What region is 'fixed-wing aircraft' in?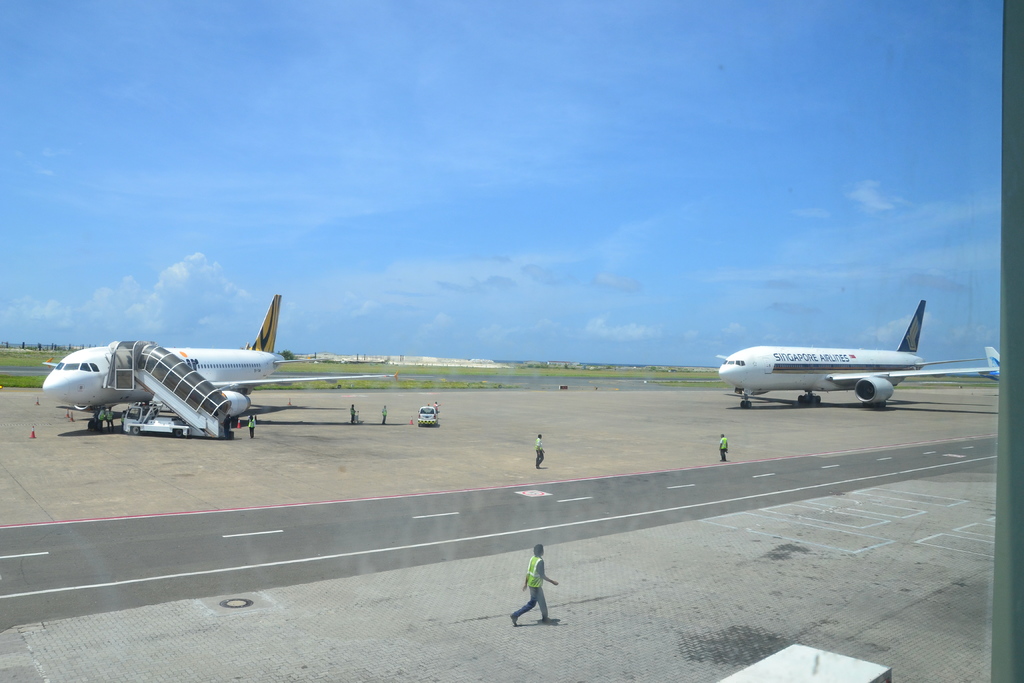
(39, 293, 384, 430).
